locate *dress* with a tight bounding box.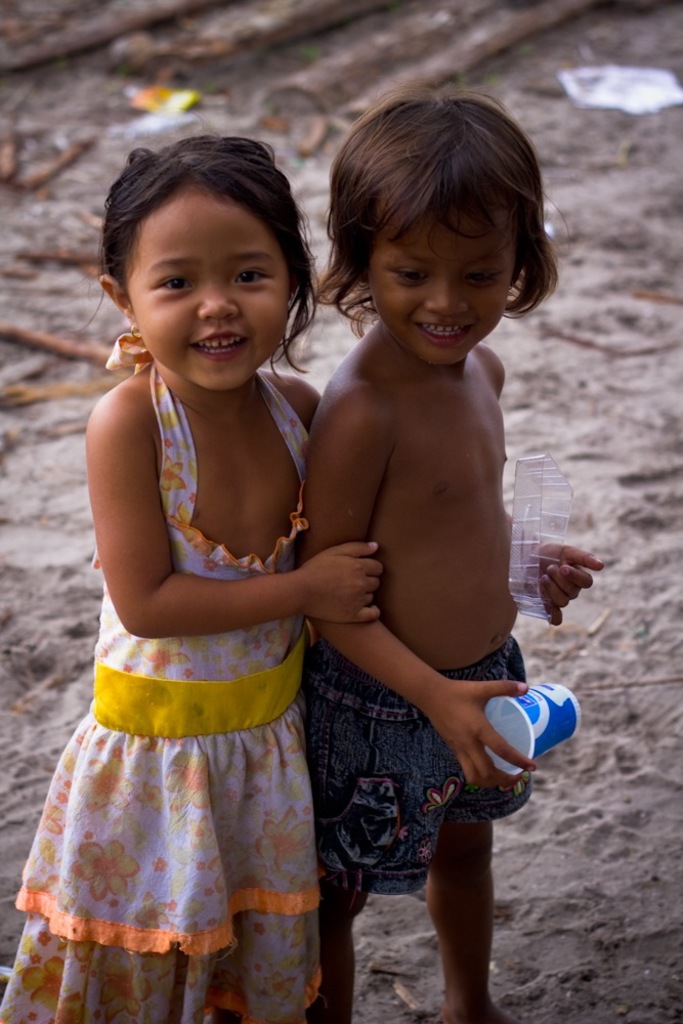
[x1=0, y1=336, x2=309, y2=1023].
